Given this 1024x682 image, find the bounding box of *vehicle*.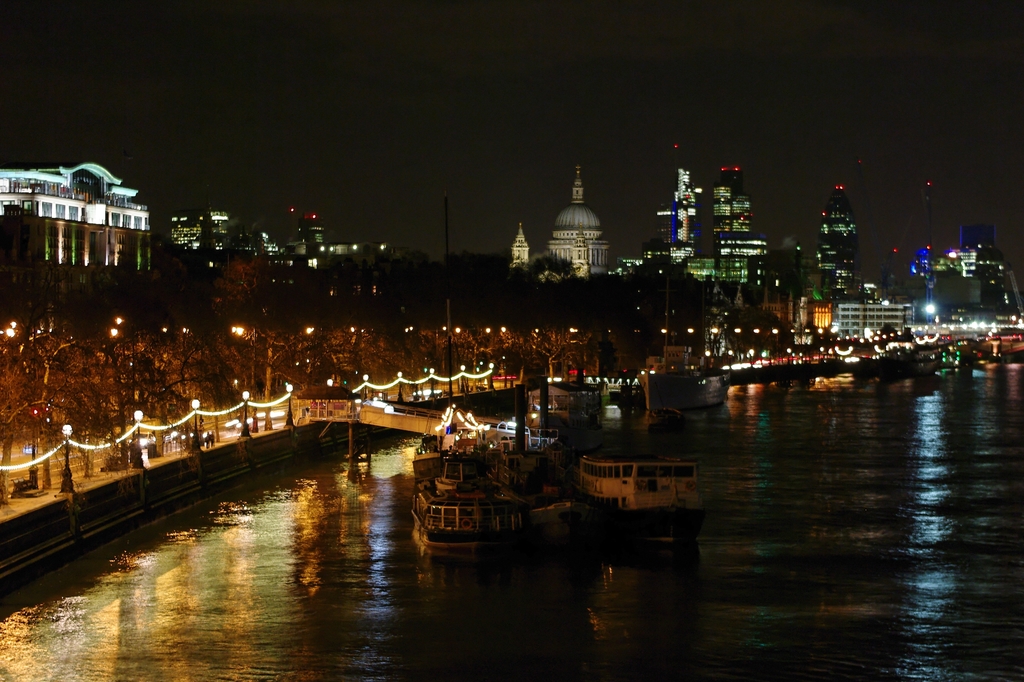
581/443/714/527.
